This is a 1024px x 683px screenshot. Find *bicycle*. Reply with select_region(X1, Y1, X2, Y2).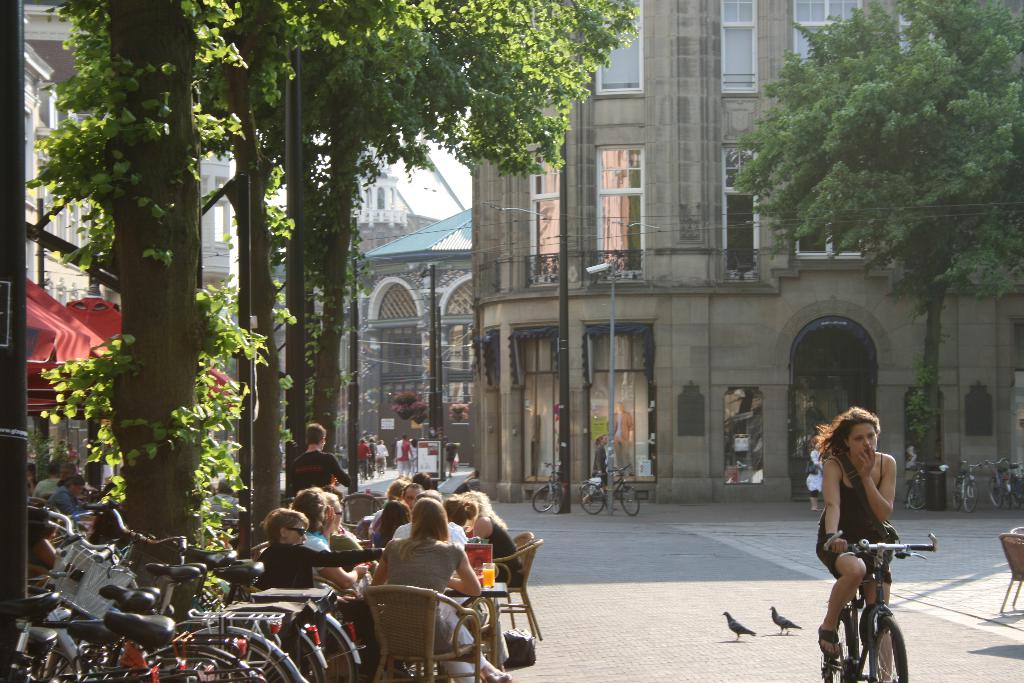
select_region(803, 541, 938, 682).
